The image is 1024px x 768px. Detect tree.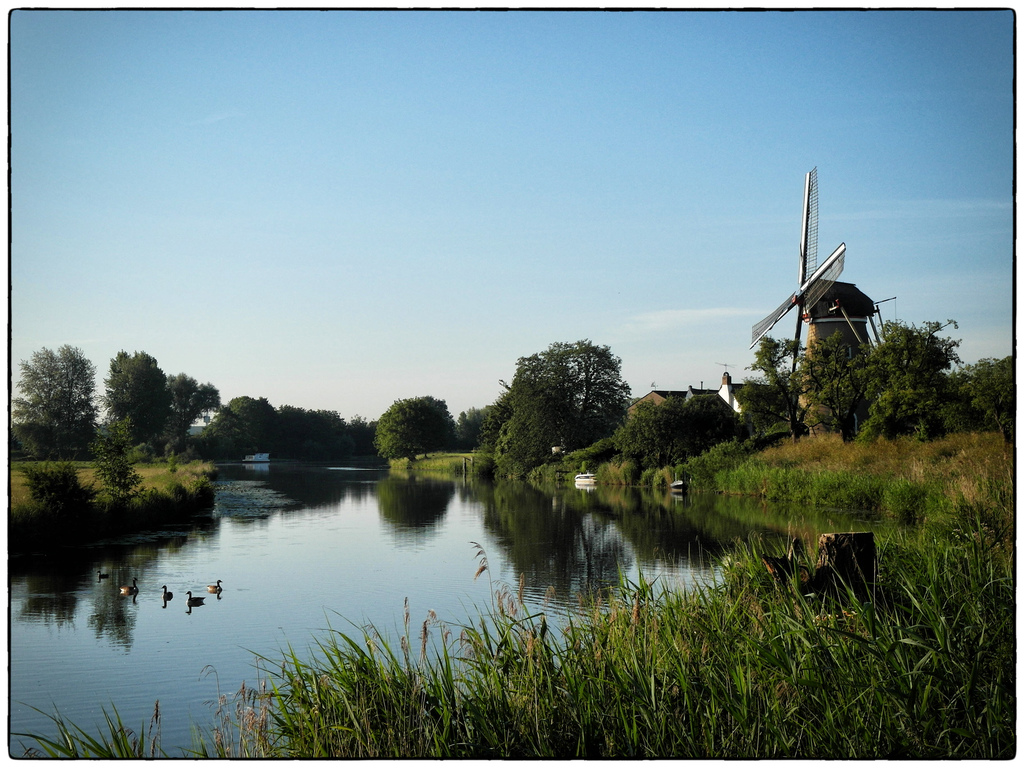
Detection: rect(98, 346, 177, 466).
